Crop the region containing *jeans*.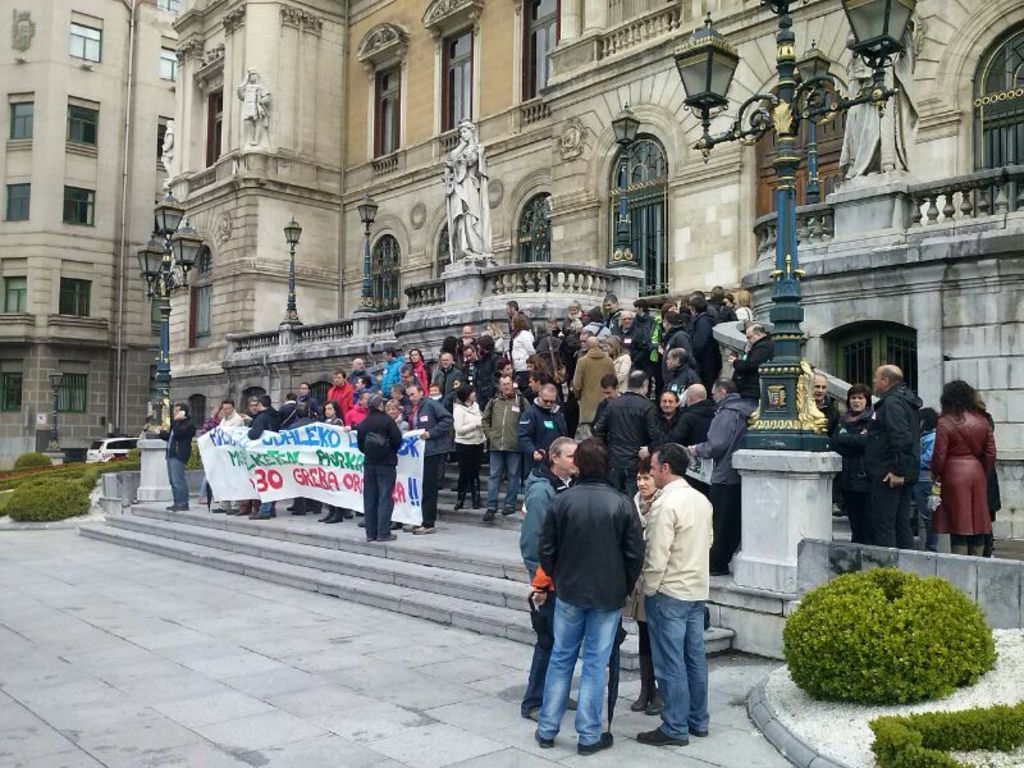
Crop region: bbox=[420, 452, 434, 524].
